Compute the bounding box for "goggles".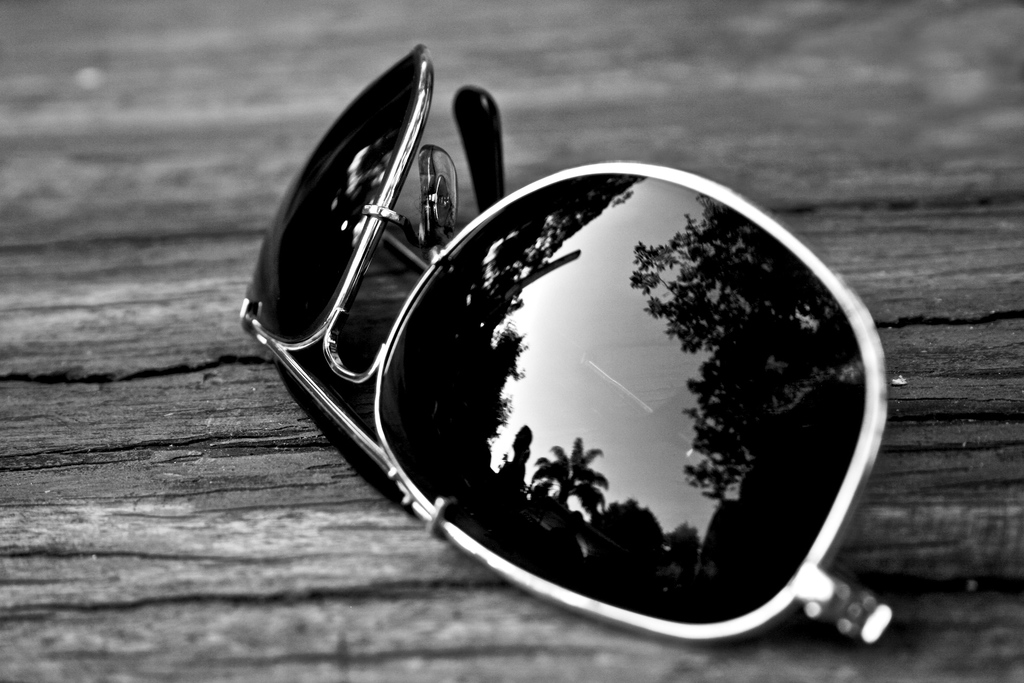
<box>237,44,892,645</box>.
